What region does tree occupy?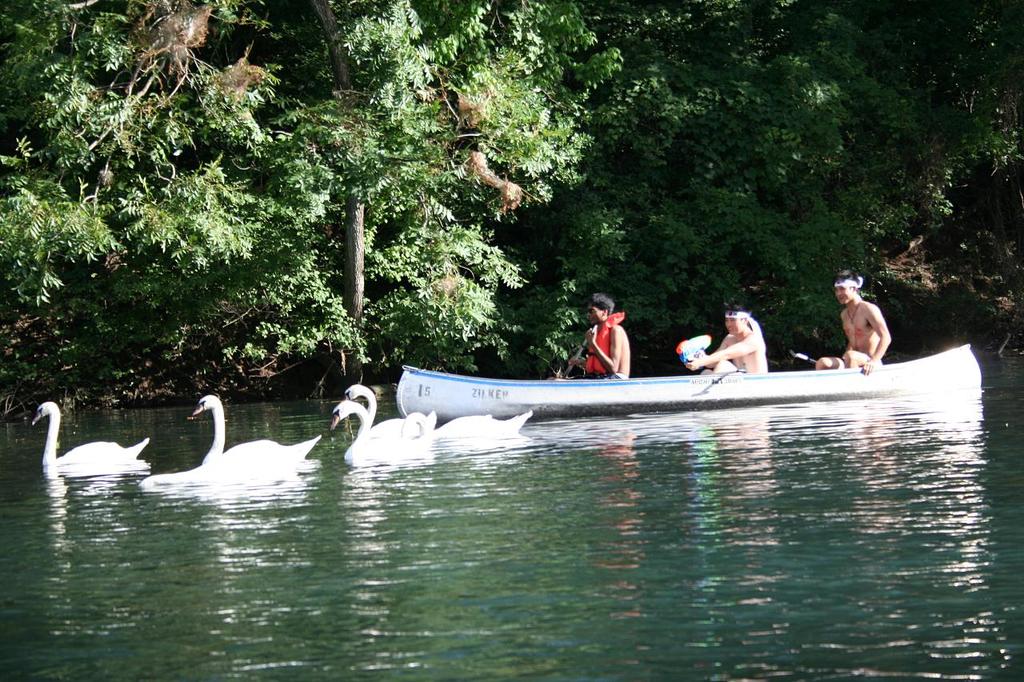
select_region(0, 0, 262, 319).
